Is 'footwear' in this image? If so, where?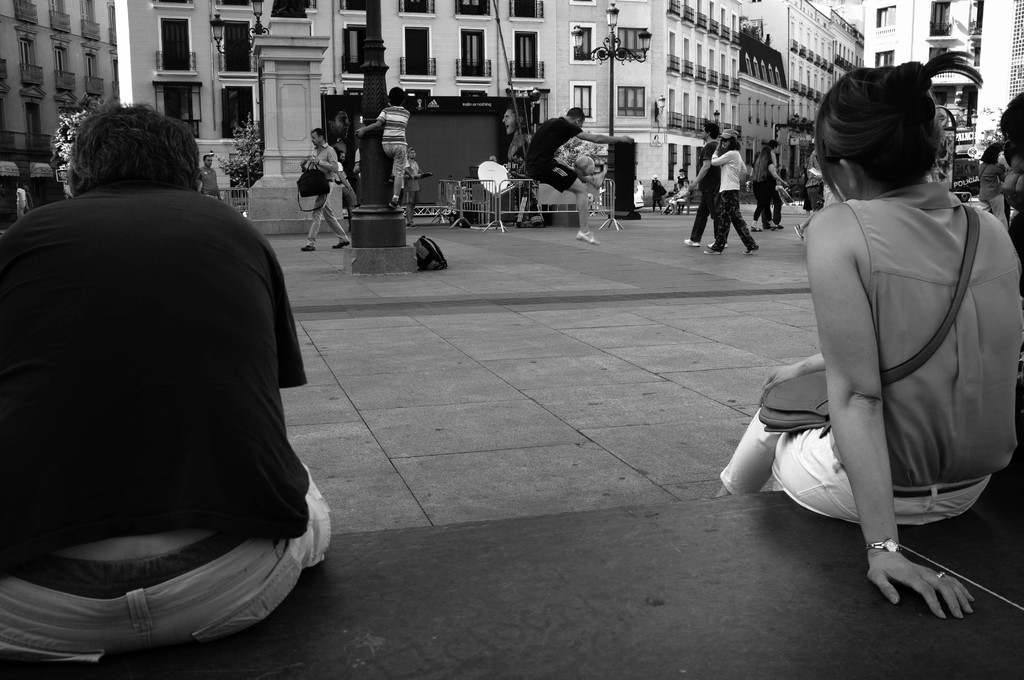
Yes, at (x1=301, y1=246, x2=315, y2=254).
